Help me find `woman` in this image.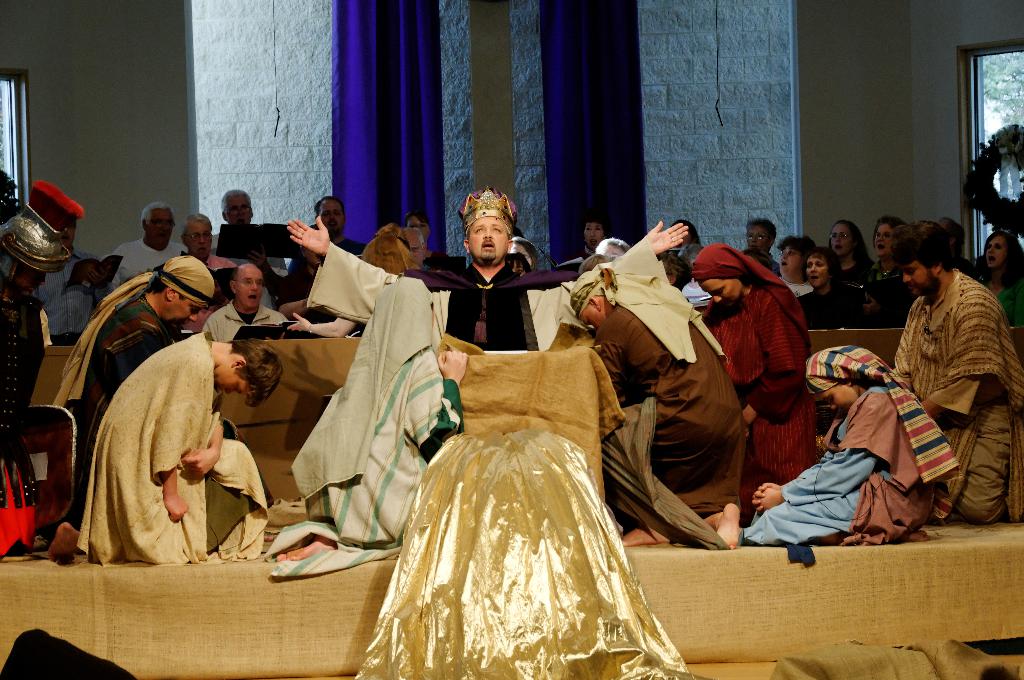
Found it: 579,213,607,258.
